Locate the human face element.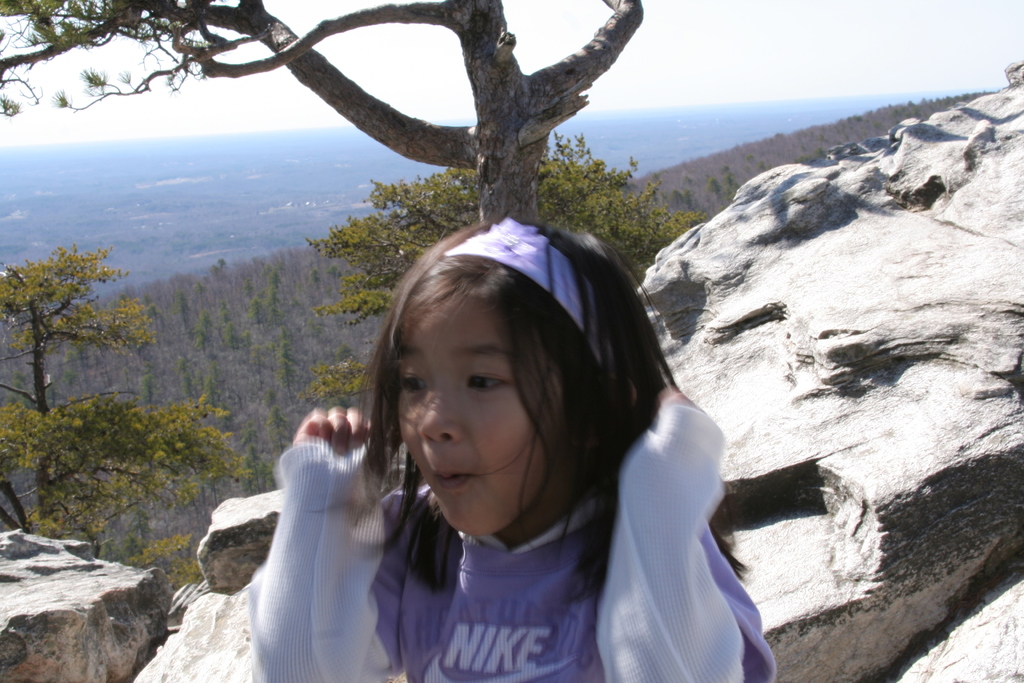
Element bbox: (left=399, top=283, right=558, bottom=541).
